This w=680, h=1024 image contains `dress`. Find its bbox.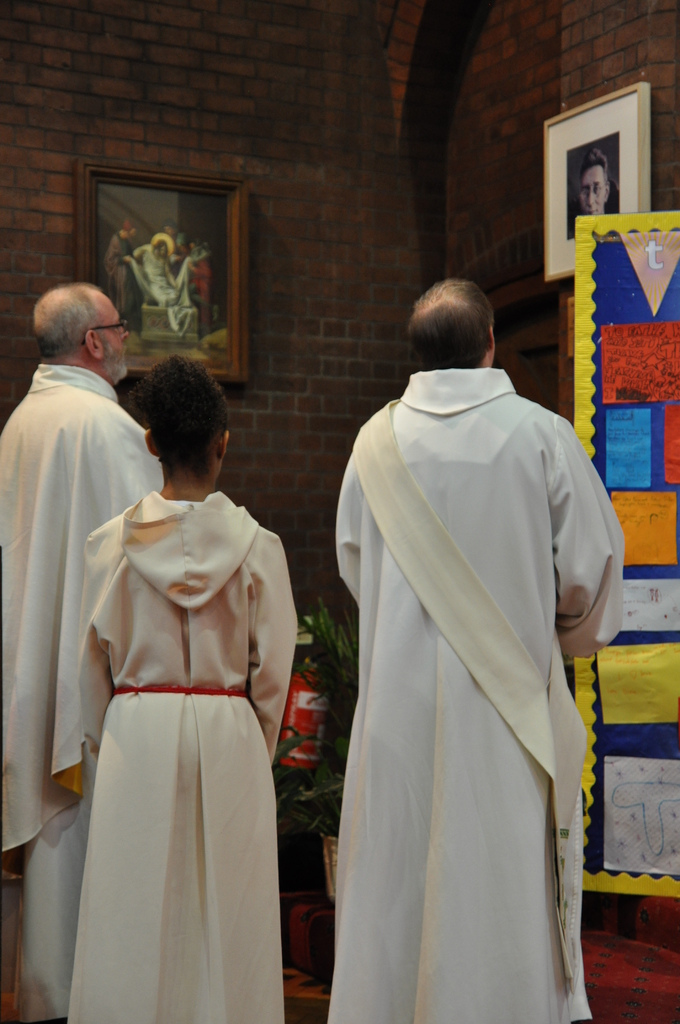
pyautogui.locateOnScreen(64, 481, 297, 1023).
